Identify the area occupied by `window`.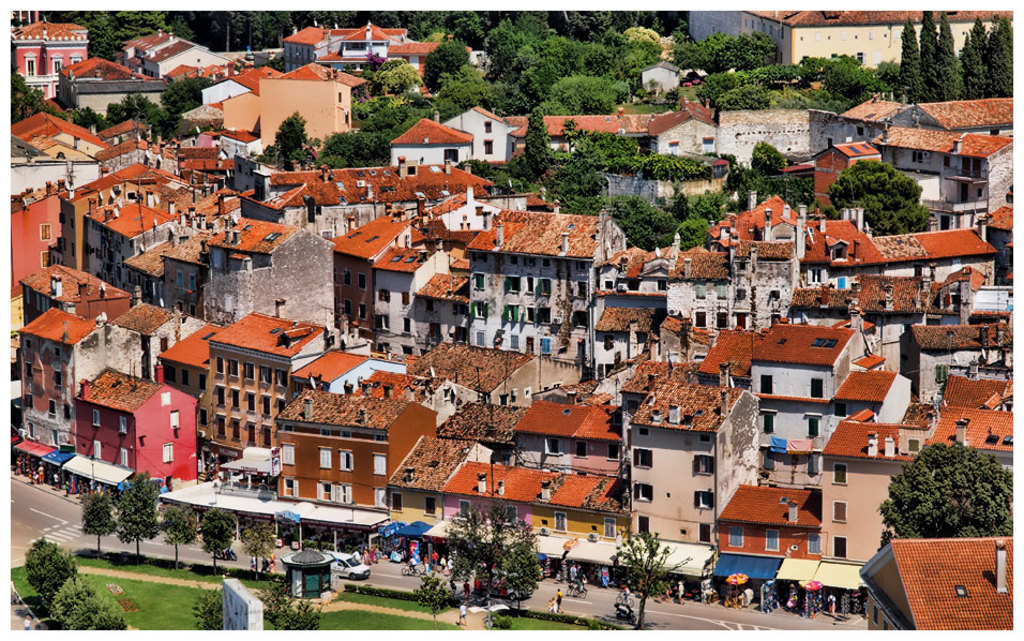
Area: select_region(543, 436, 564, 454).
